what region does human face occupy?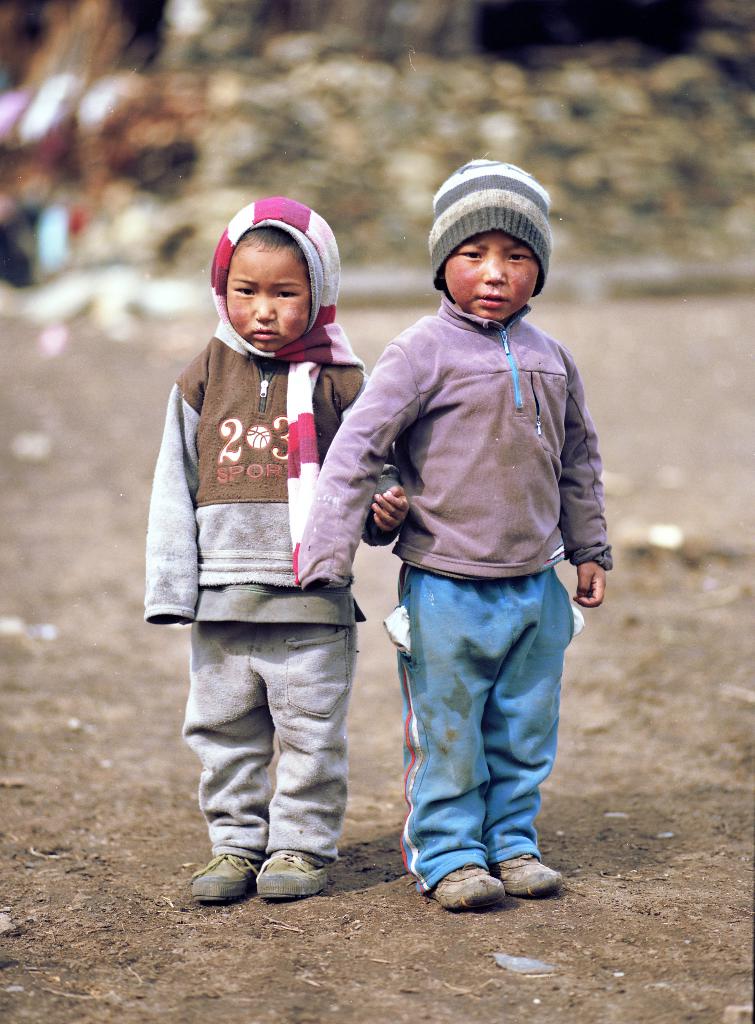
Rect(226, 244, 314, 355).
